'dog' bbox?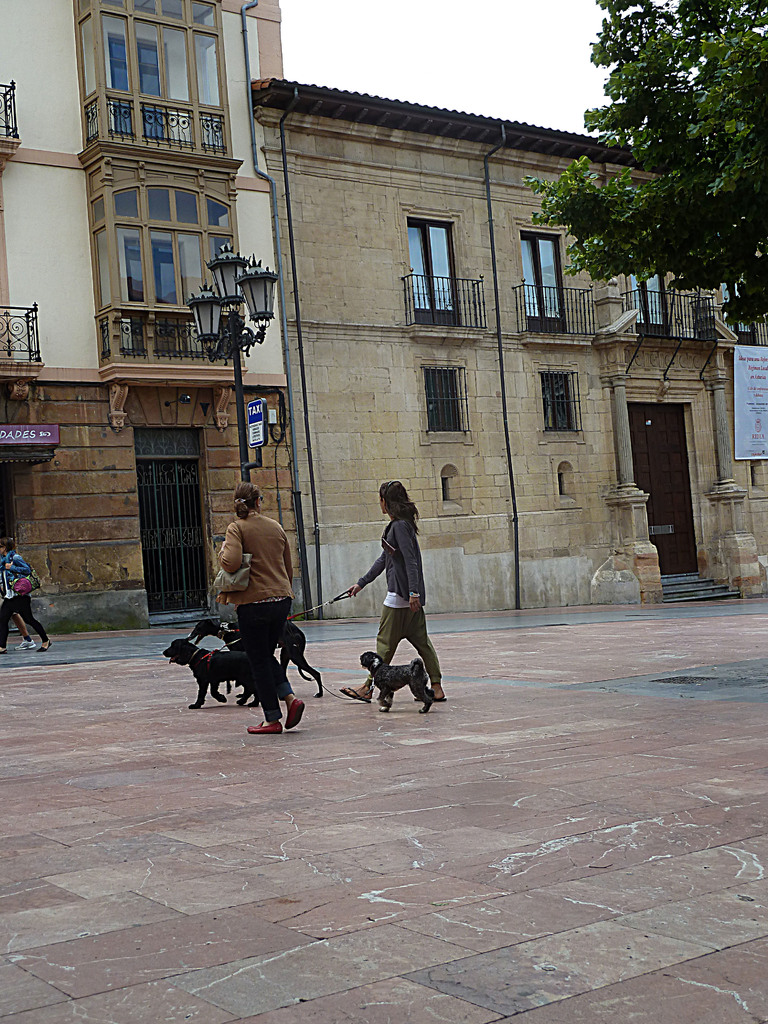
detection(360, 653, 439, 715)
